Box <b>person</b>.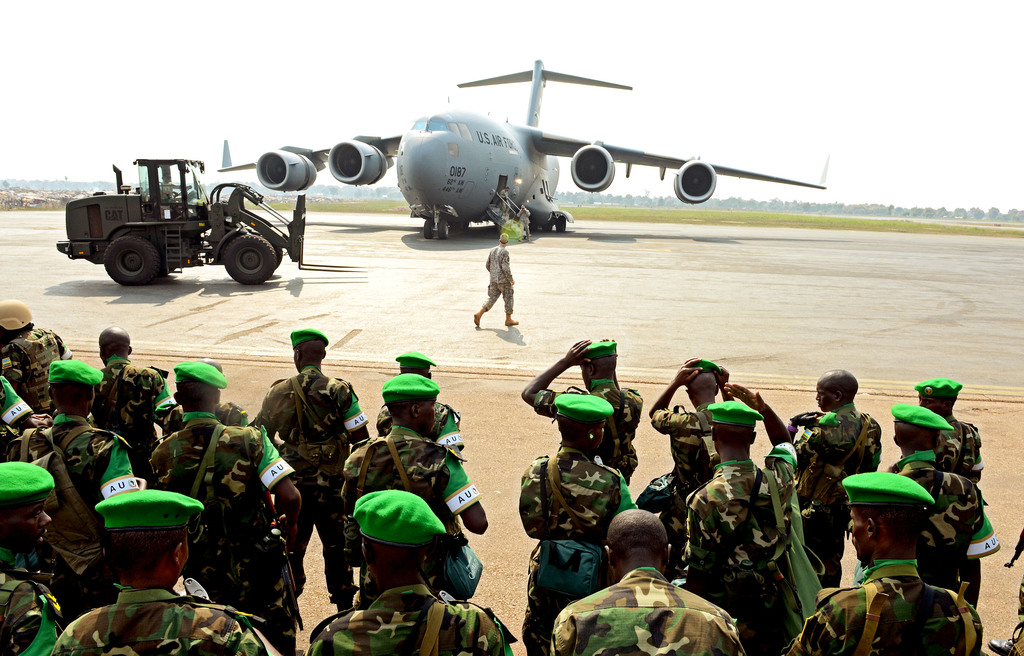
127,364,309,655.
